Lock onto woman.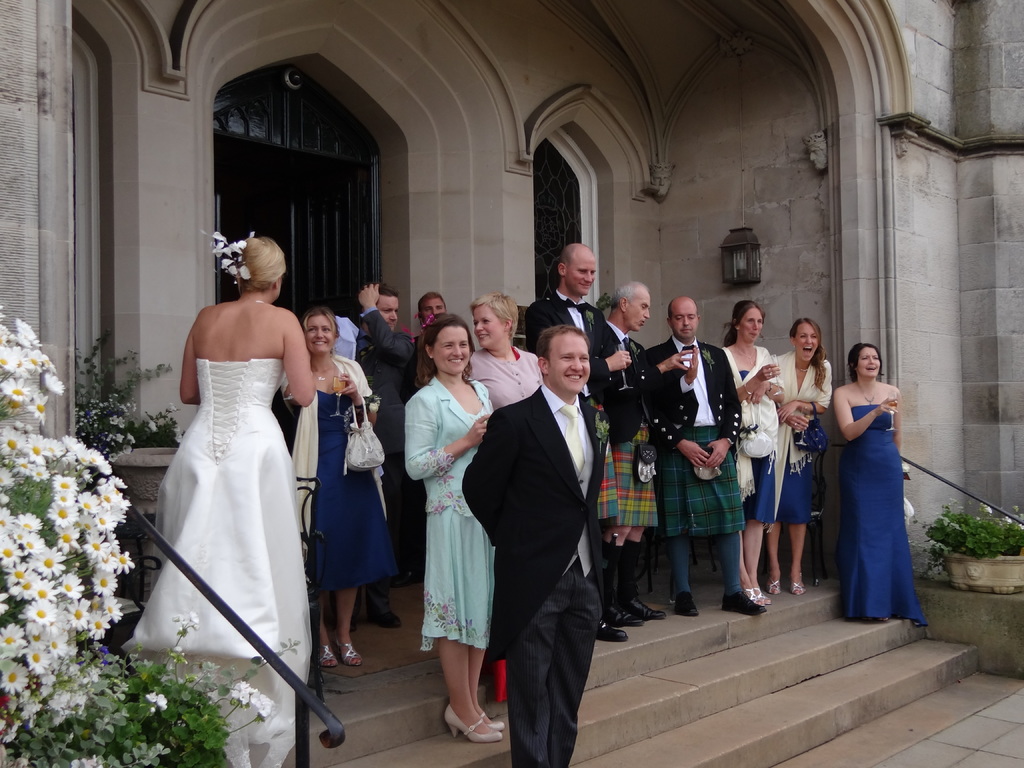
Locked: detection(121, 226, 330, 767).
